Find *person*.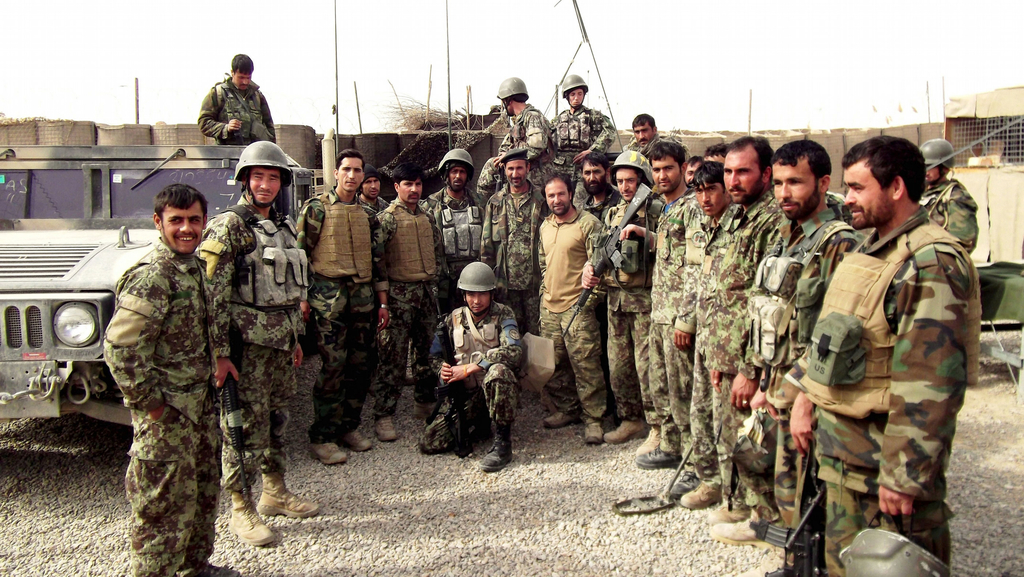
<region>574, 143, 623, 218</region>.
